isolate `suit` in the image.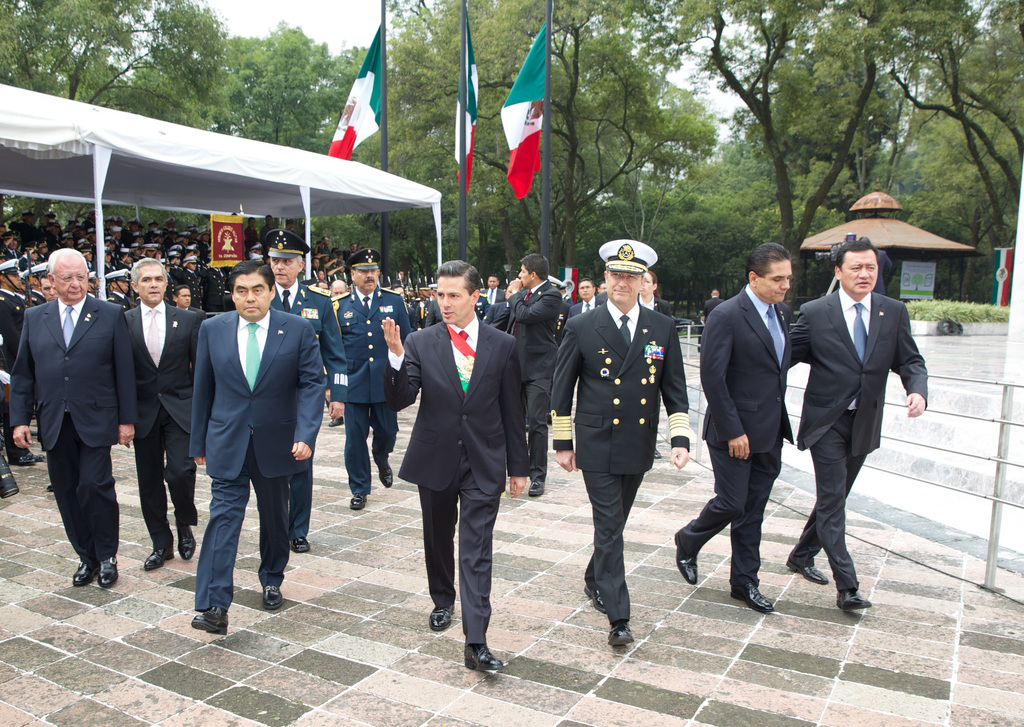
Isolated region: {"x1": 189, "y1": 303, "x2": 323, "y2": 608}.
